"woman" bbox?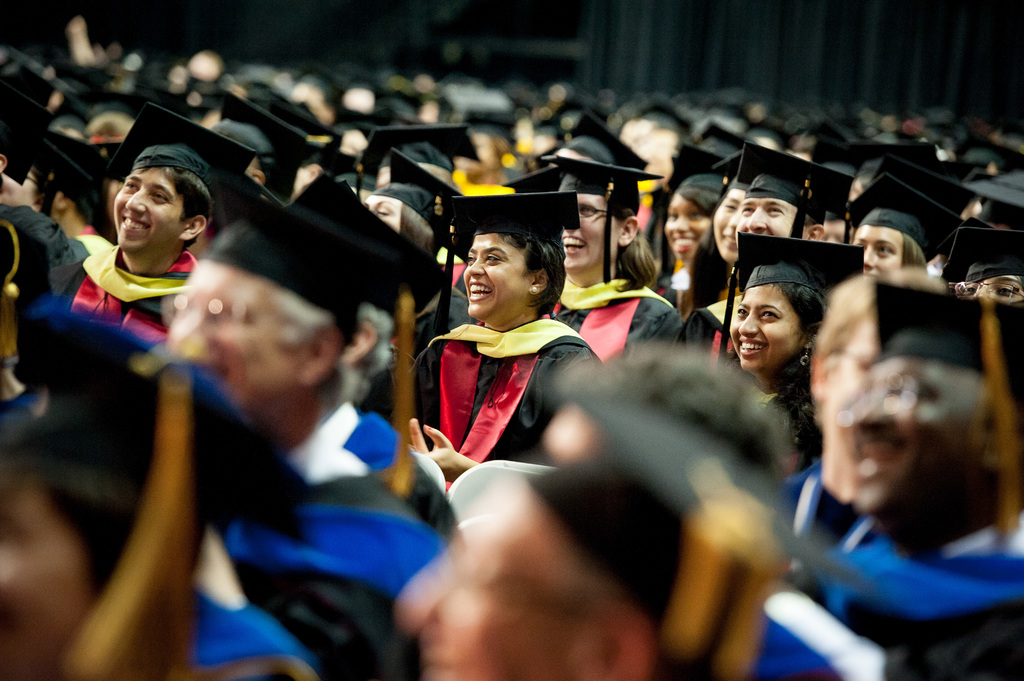
rect(659, 170, 724, 298)
